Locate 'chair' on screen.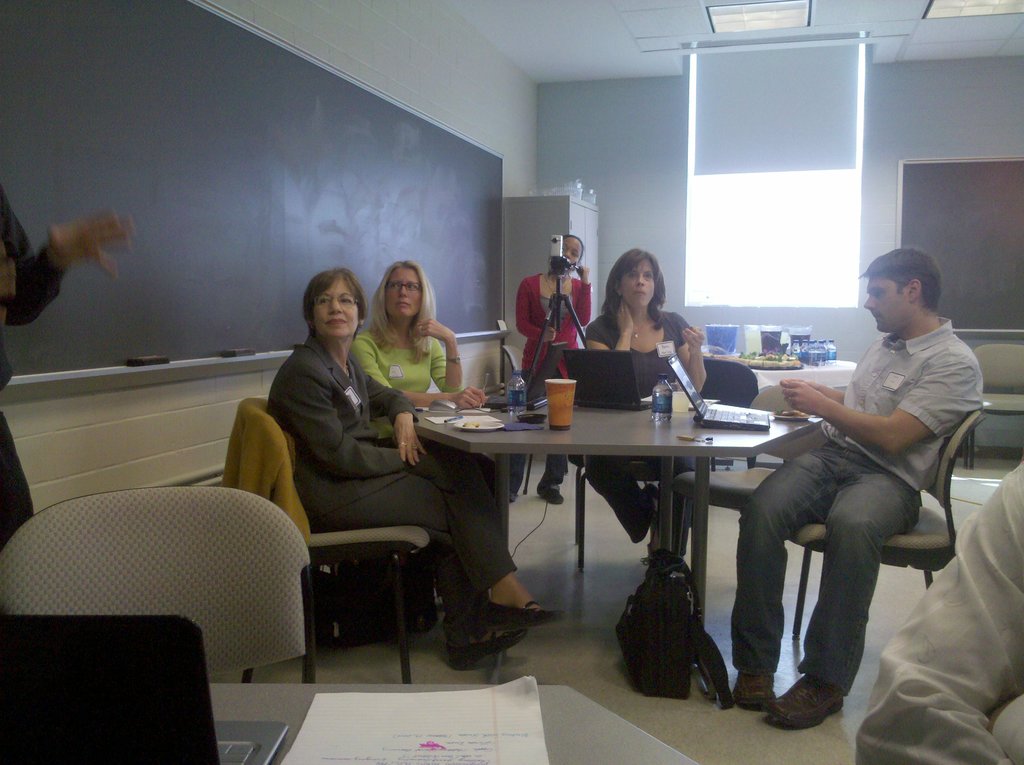
On screen at {"x1": 0, "y1": 482, "x2": 317, "y2": 681}.
